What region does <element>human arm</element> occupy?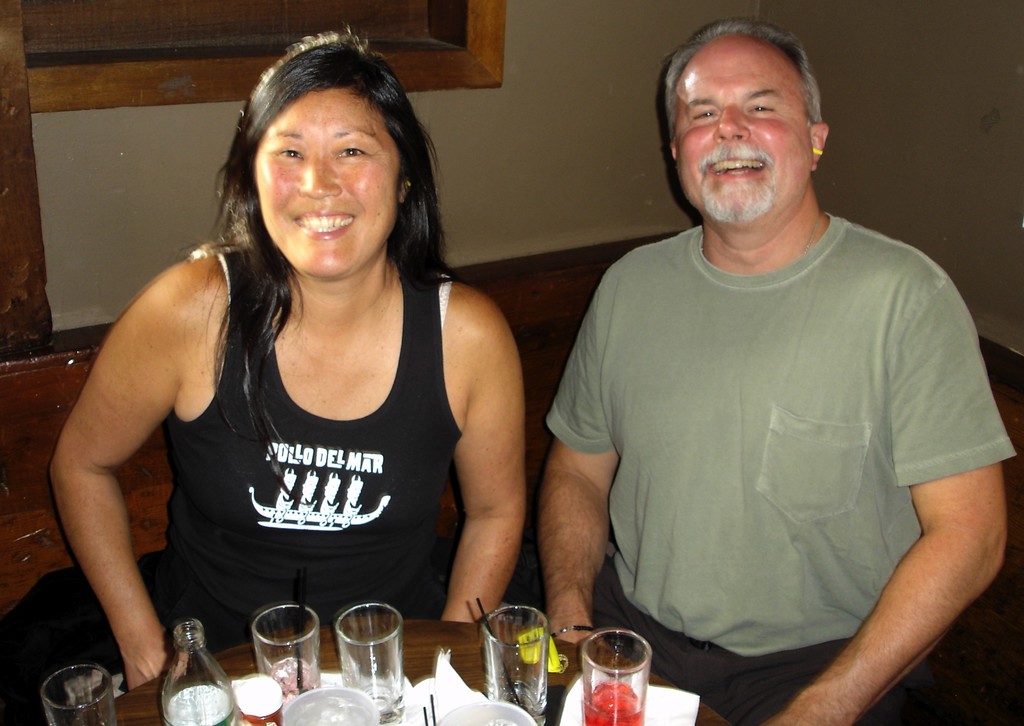
534:268:610:654.
